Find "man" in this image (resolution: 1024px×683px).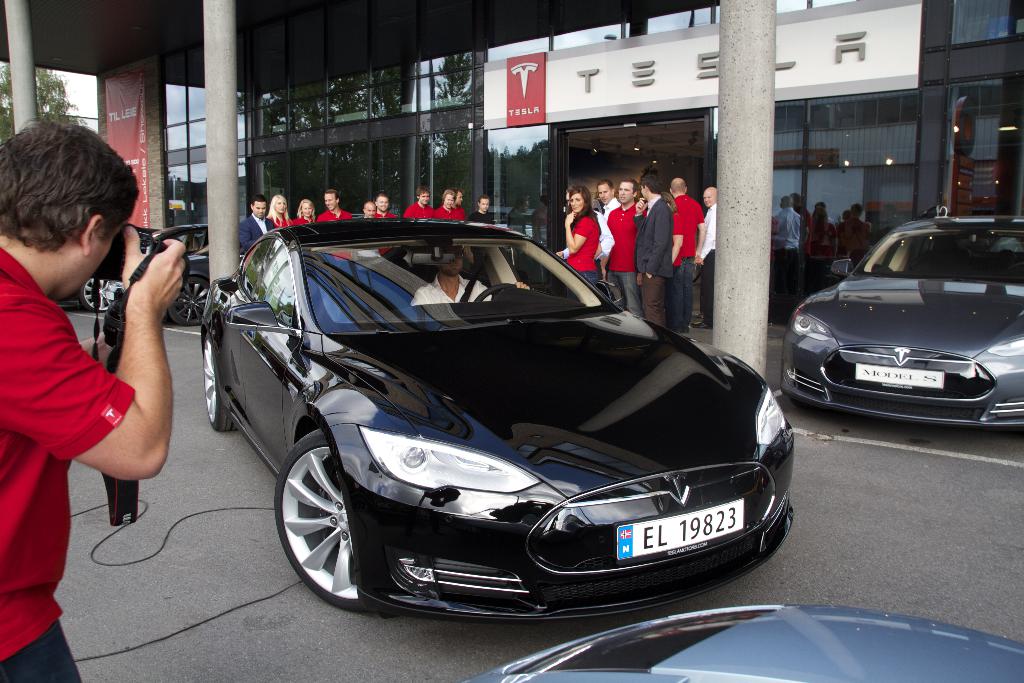
<box>409,252,530,306</box>.
